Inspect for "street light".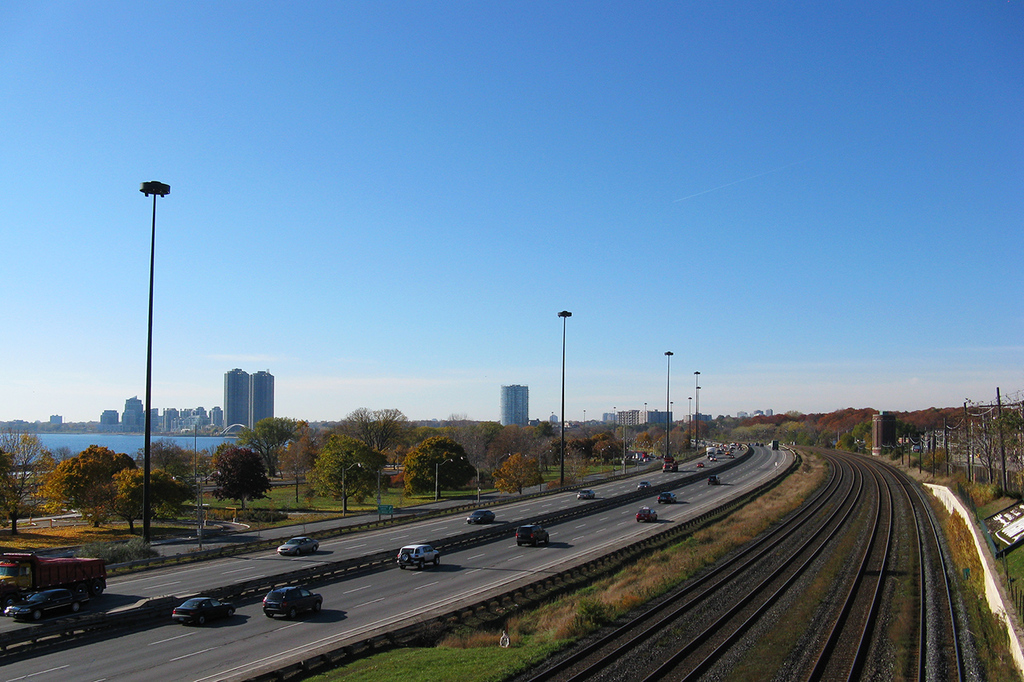
Inspection: locate(553, 305, 574, 493).
